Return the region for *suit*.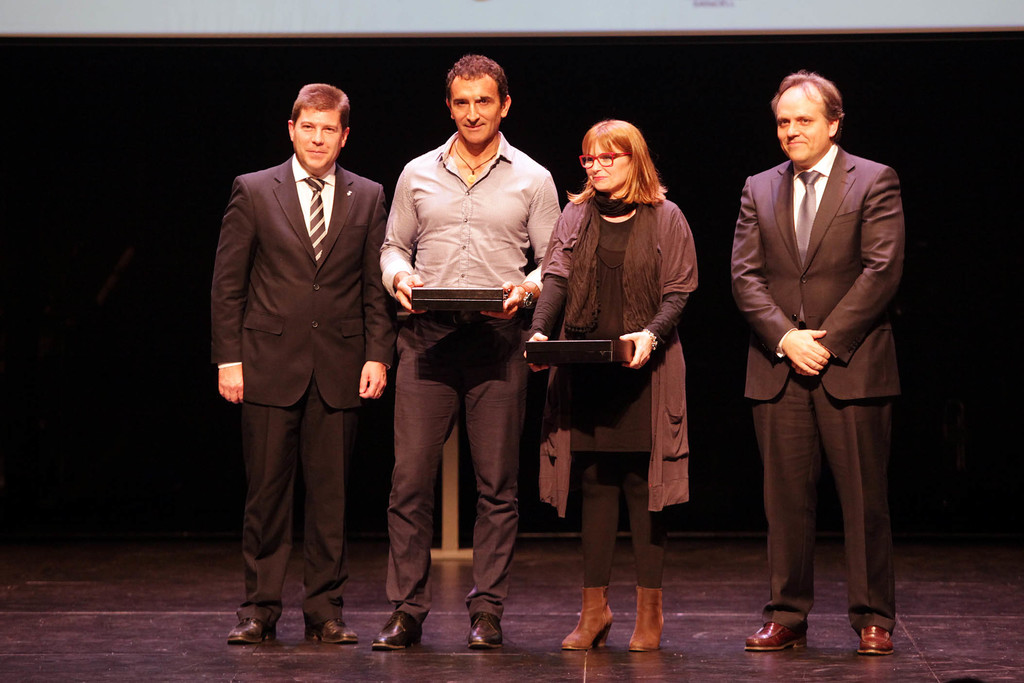
<box>728,144,906,632</box>.
